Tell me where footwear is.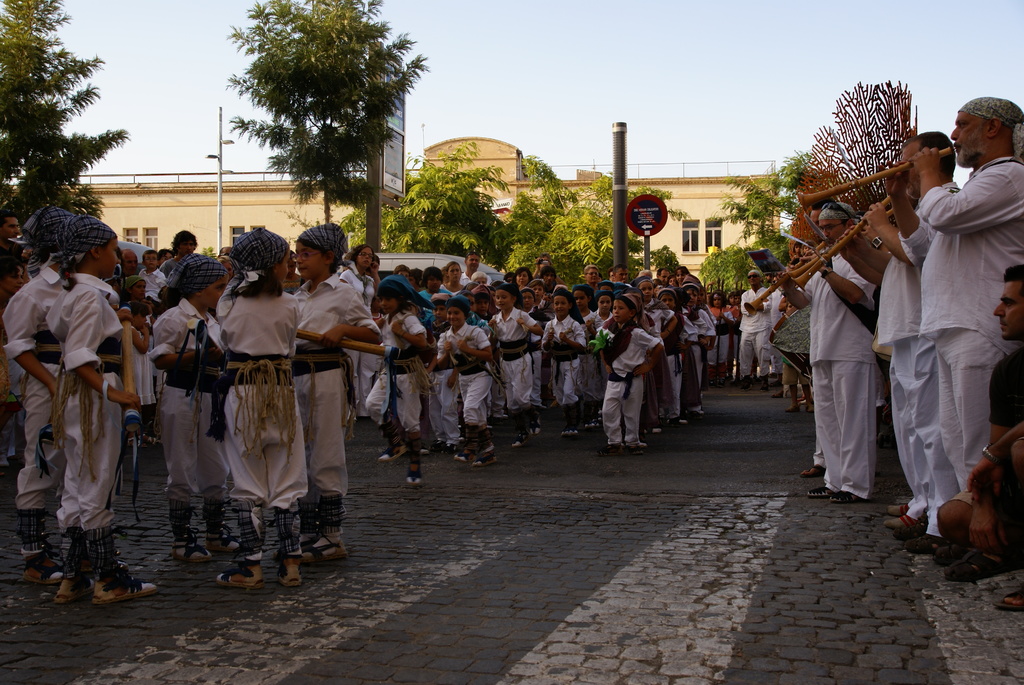
footwear is at bbox(808, 403, 817, 411).
